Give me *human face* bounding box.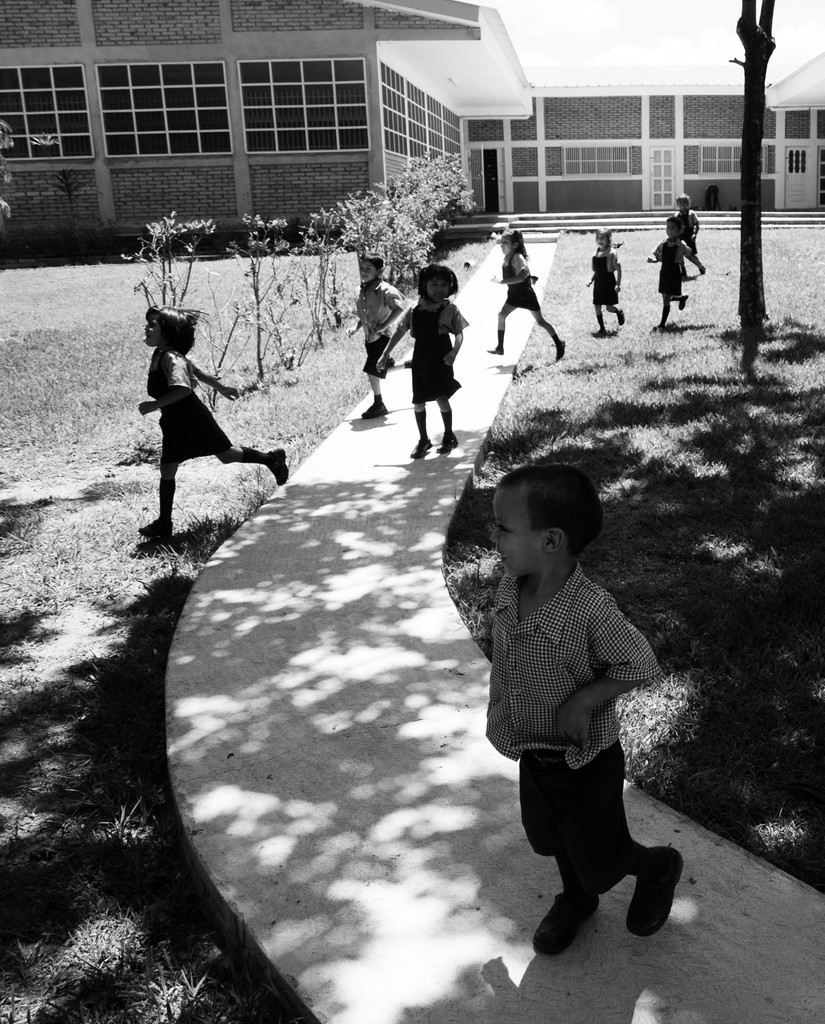
bbox=(667, 221, 674, 237).
